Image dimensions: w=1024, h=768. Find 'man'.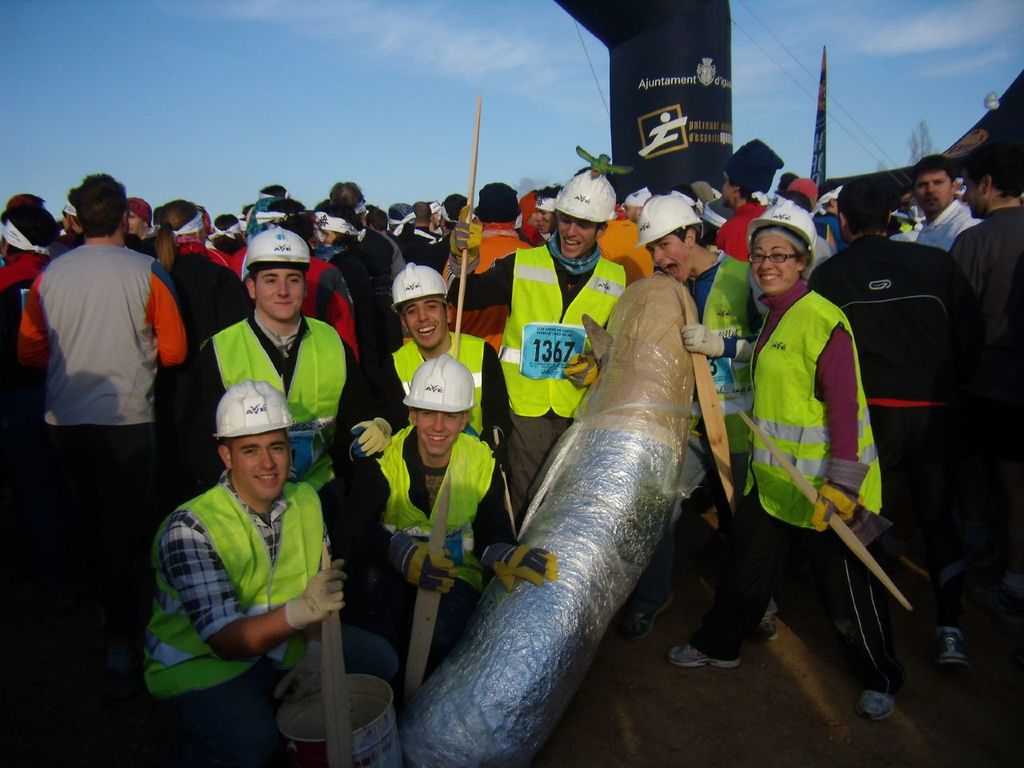
946:137:1023:482.
